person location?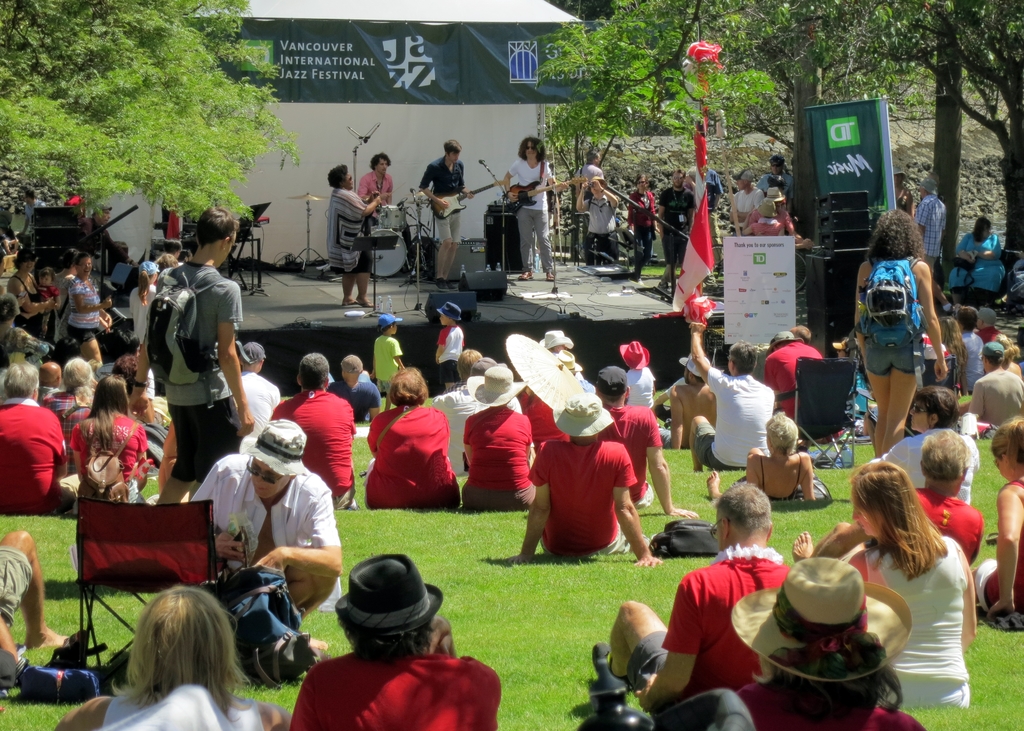
373, 314, 404, 409
